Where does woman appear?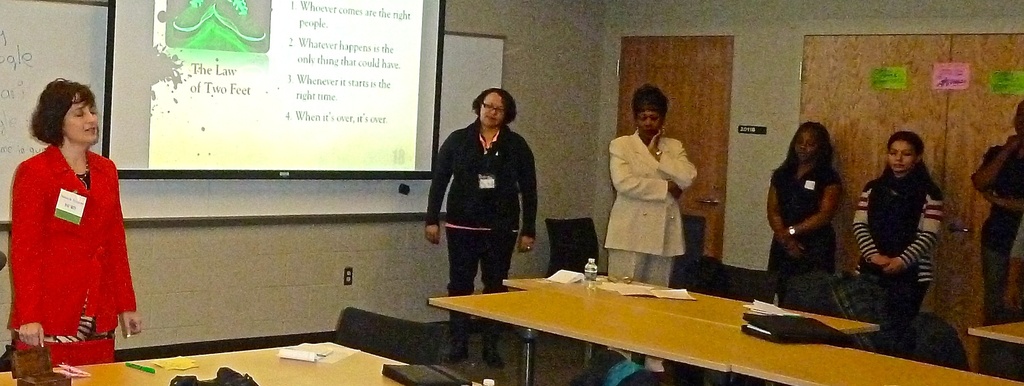
Appears at {"x1": 422, "y1": 88, "x2": 537, "y2": 364}.
